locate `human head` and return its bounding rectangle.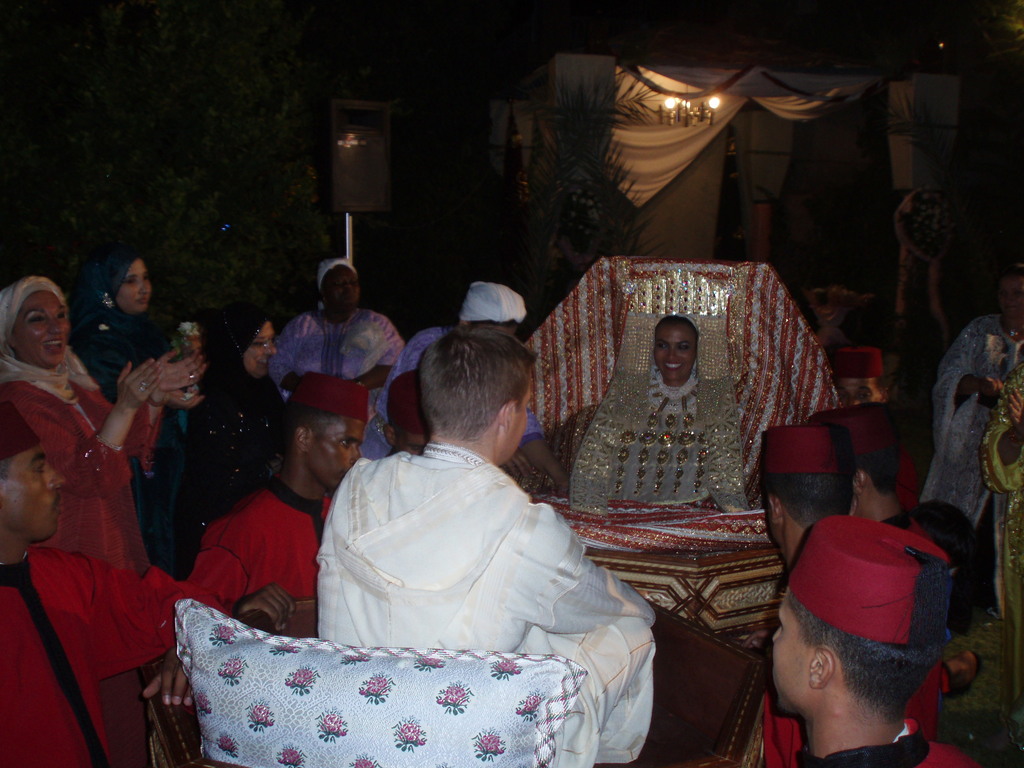
pyautogui.locateOnScreen(464, 278, 526, 336).
